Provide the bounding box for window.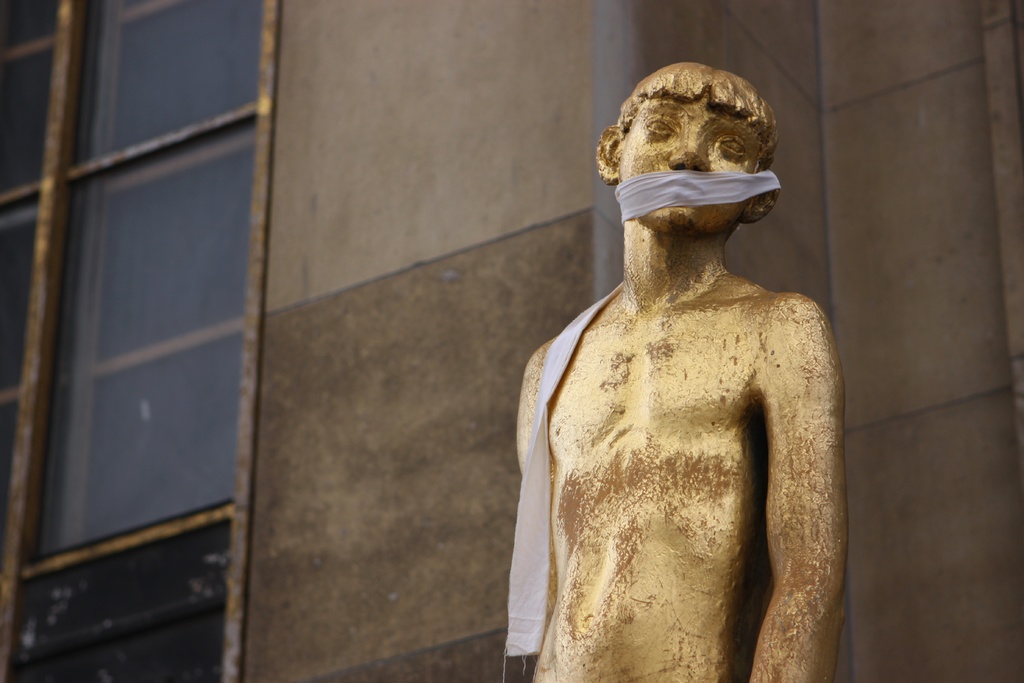
20:8:348:459.
